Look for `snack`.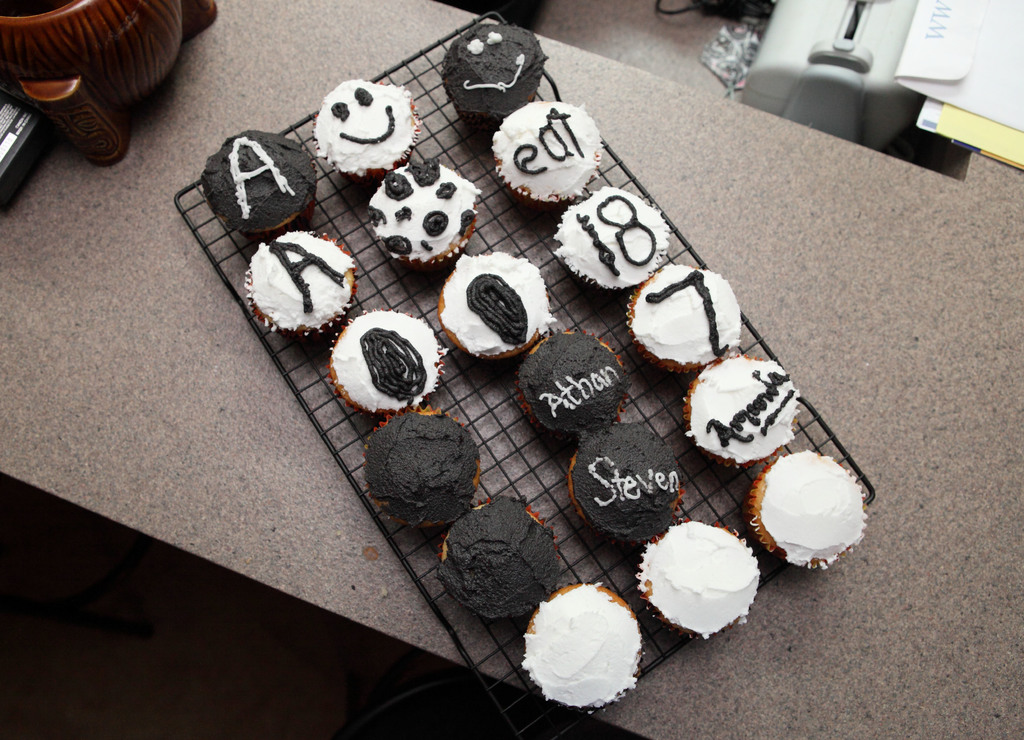
Found: 638/527/758/625.
